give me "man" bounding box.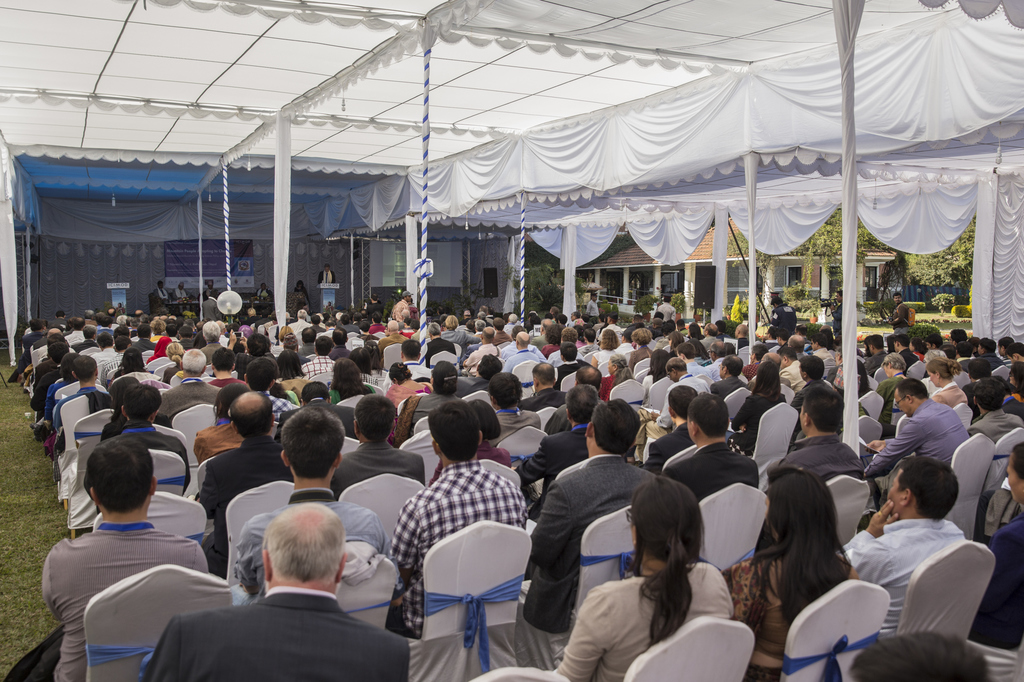
762/353/783/381.
